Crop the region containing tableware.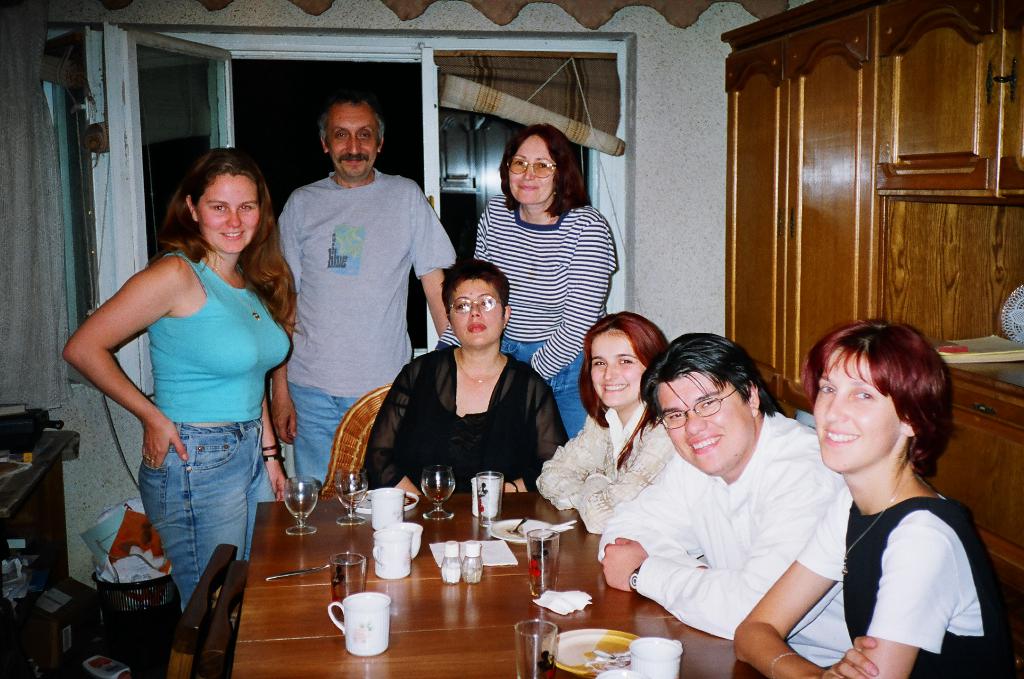
Crop region: bbox(442, 538, 462, 585).
